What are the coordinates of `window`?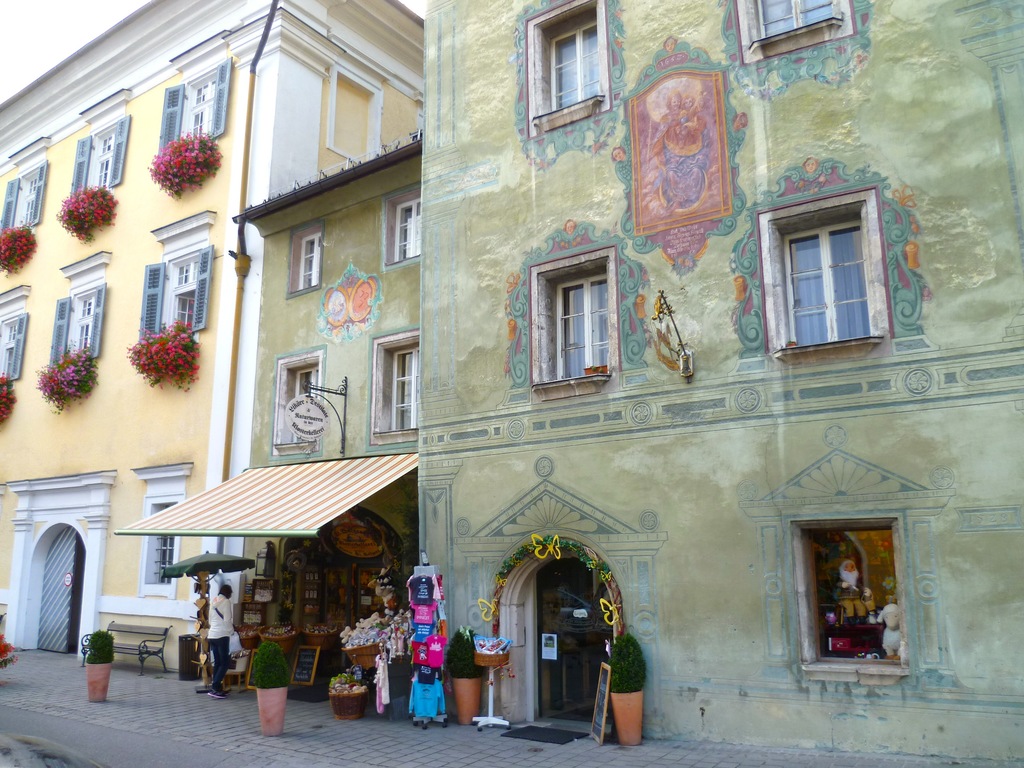
{"left": 270, "top": 351, "right": 327, "bottom": 460}.
